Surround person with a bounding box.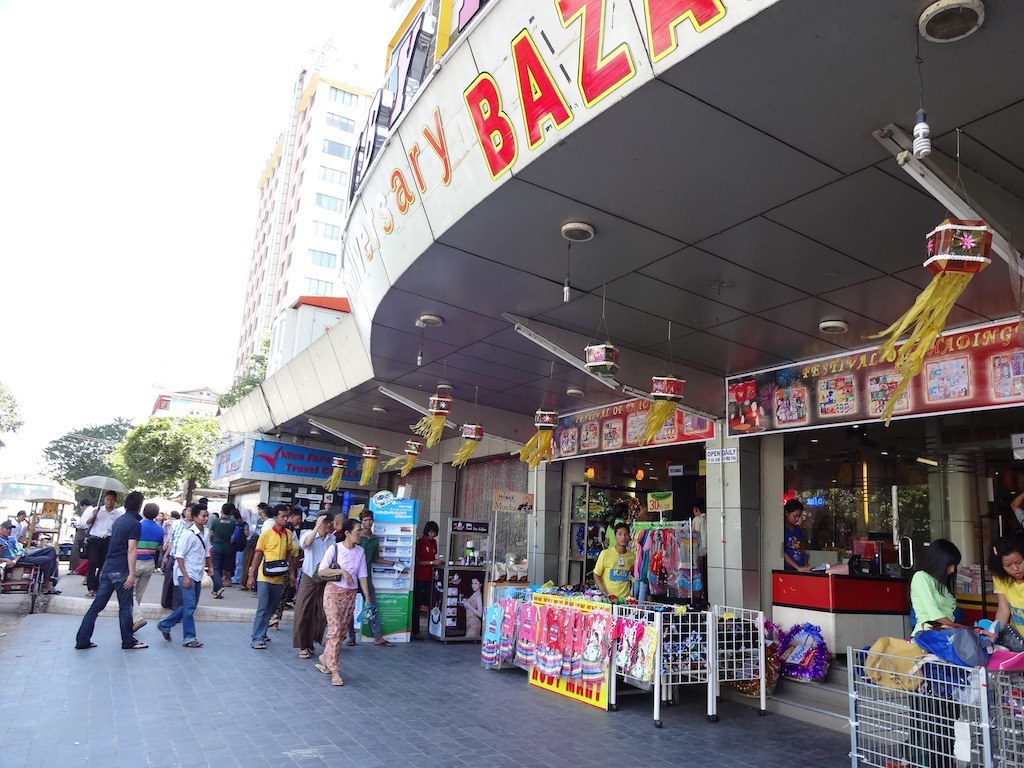
<region>73, 492, 121, 594</region>.
